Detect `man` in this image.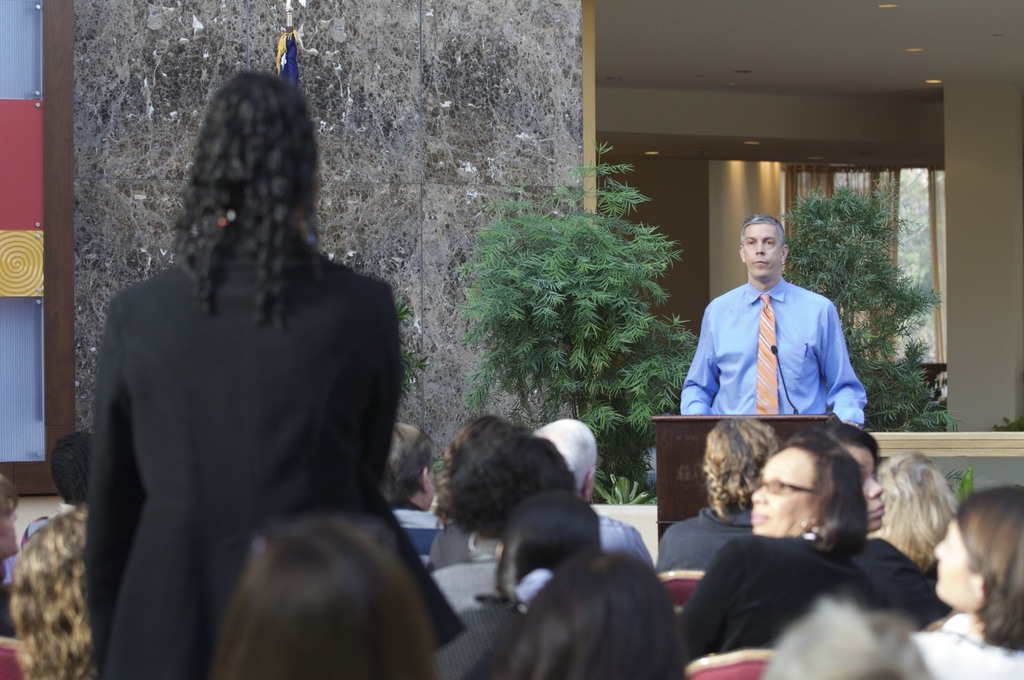
Detection: {"x1": 678, "y1": 210, "x2": 867, "y2": 427}.
